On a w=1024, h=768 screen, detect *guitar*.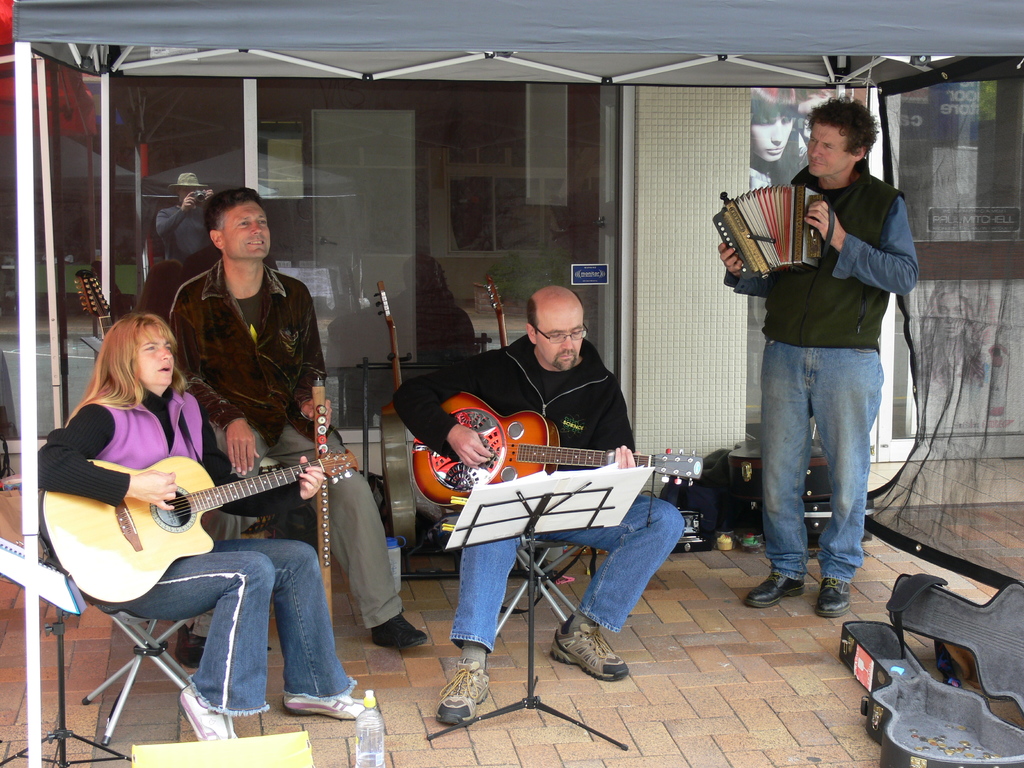
[33,437,378,599].
